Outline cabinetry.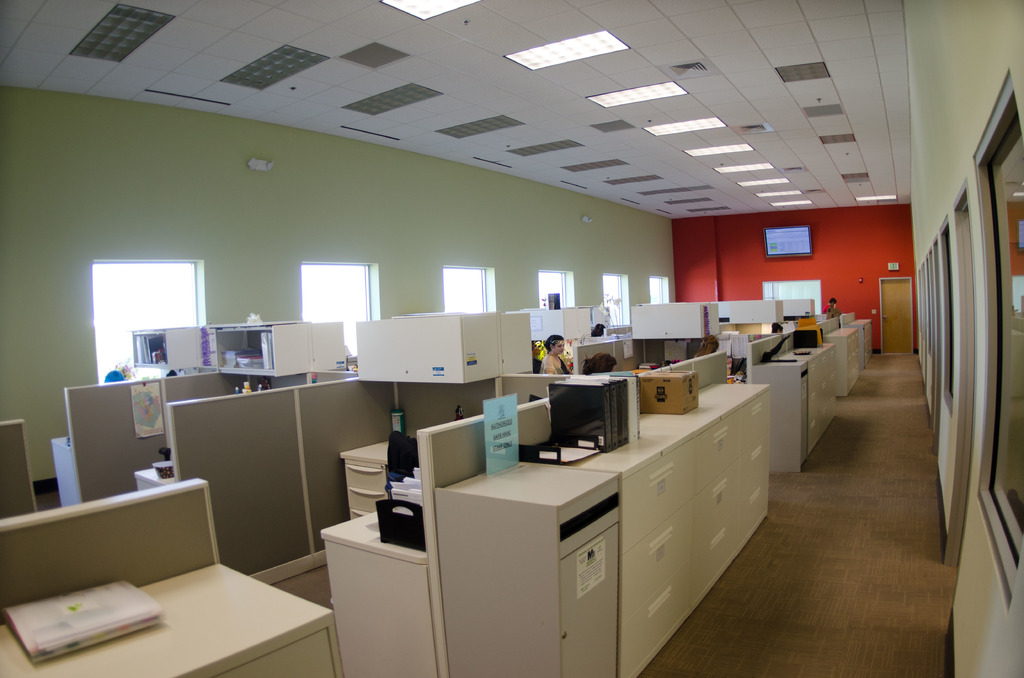
Outline: 0:554:354:677.
